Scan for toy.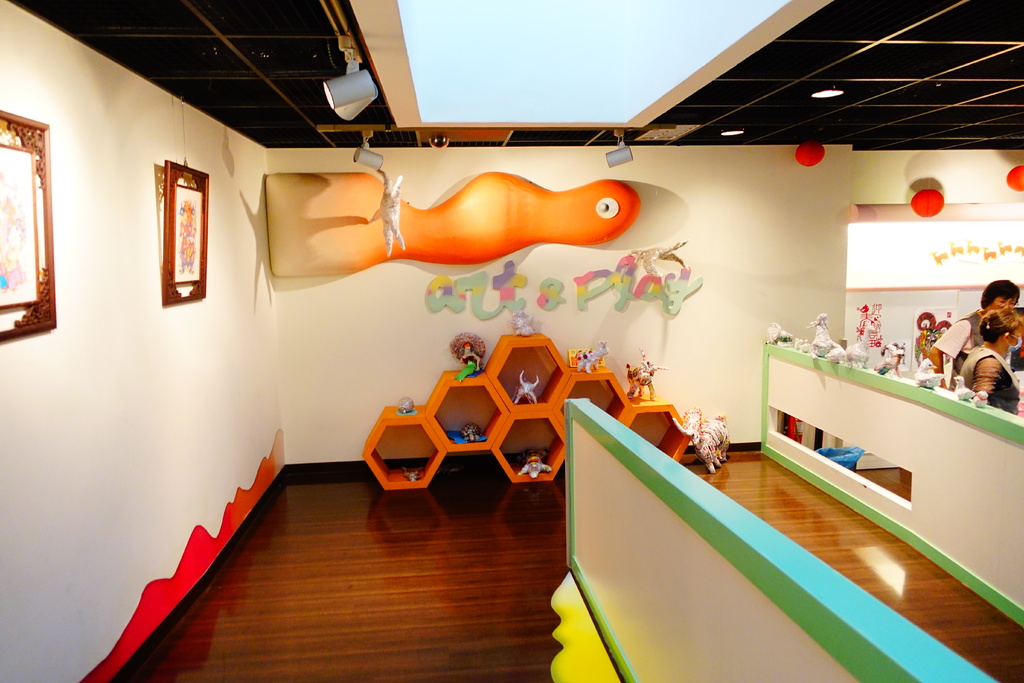
Scan result: x1=577, y1=340, x2=607, y2=371.
